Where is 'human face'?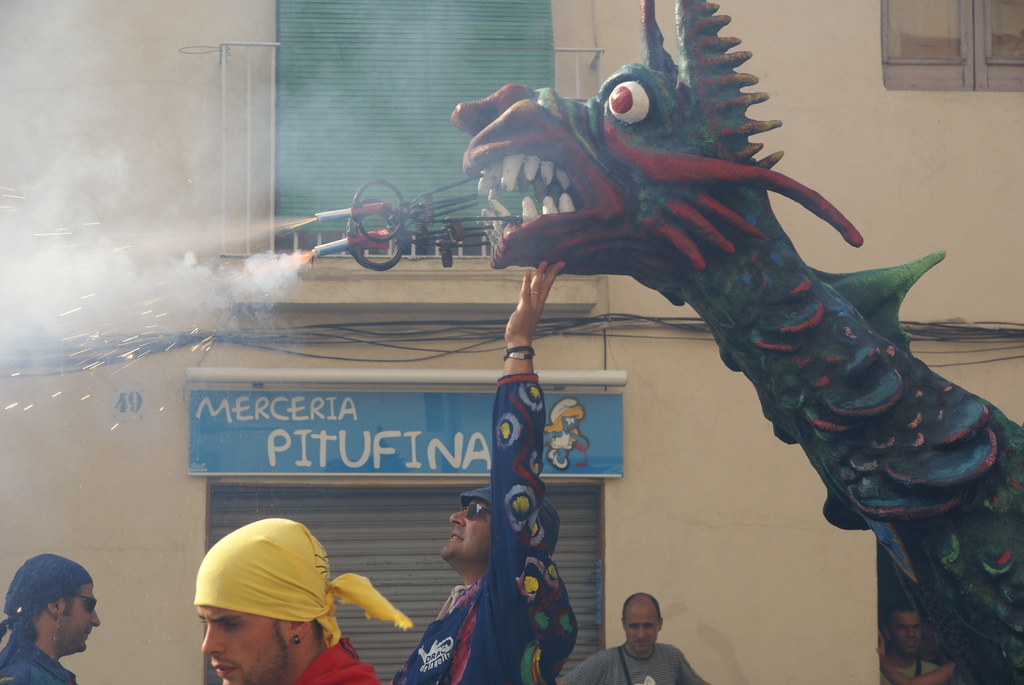
Rect(894, 611, 919, 653).
